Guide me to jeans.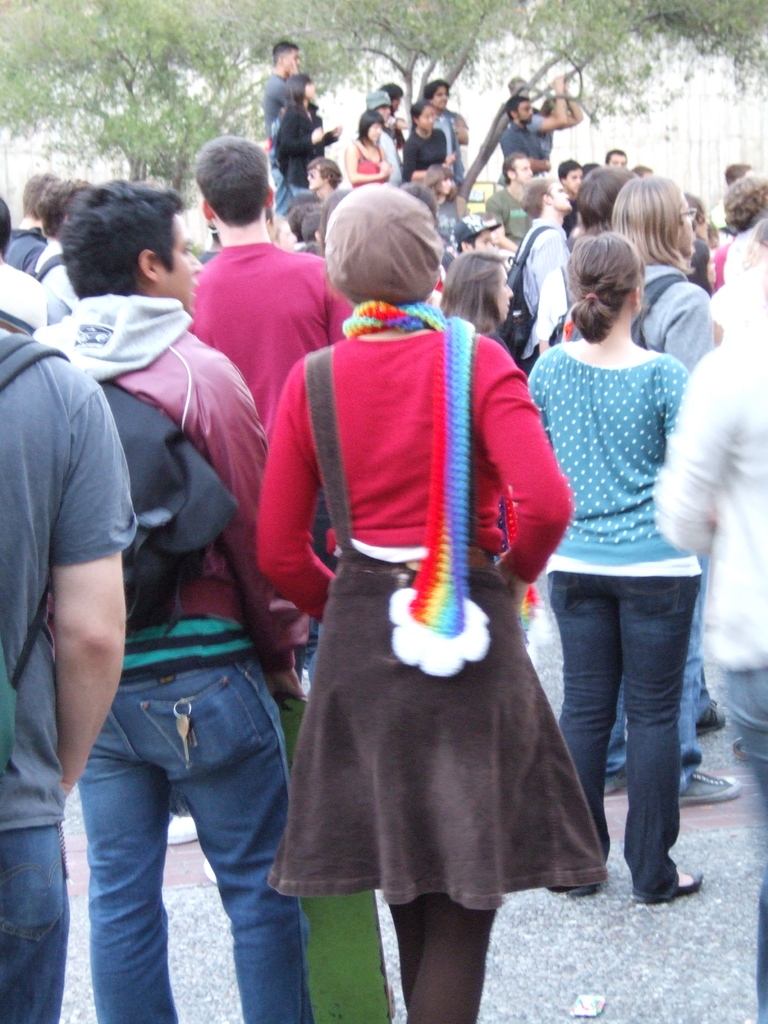
Guidance: {"left": 604, "top": 552, "right": 705, "bottom": 782}.
